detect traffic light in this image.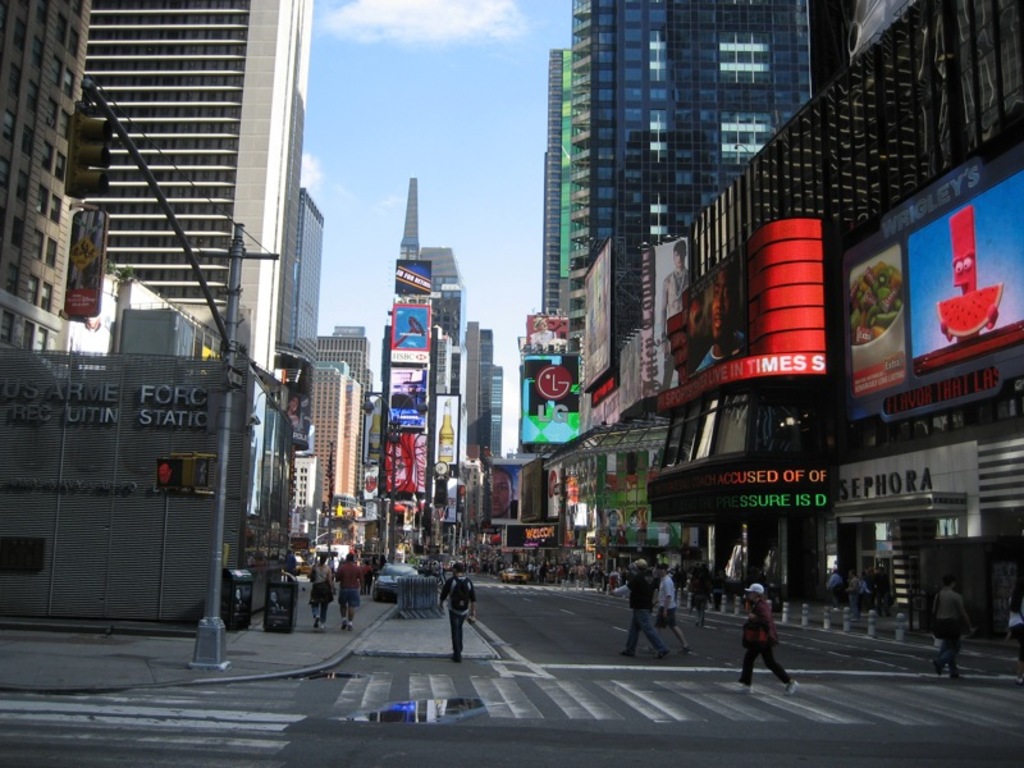
Detection: region(155, 458, 189, 488).
